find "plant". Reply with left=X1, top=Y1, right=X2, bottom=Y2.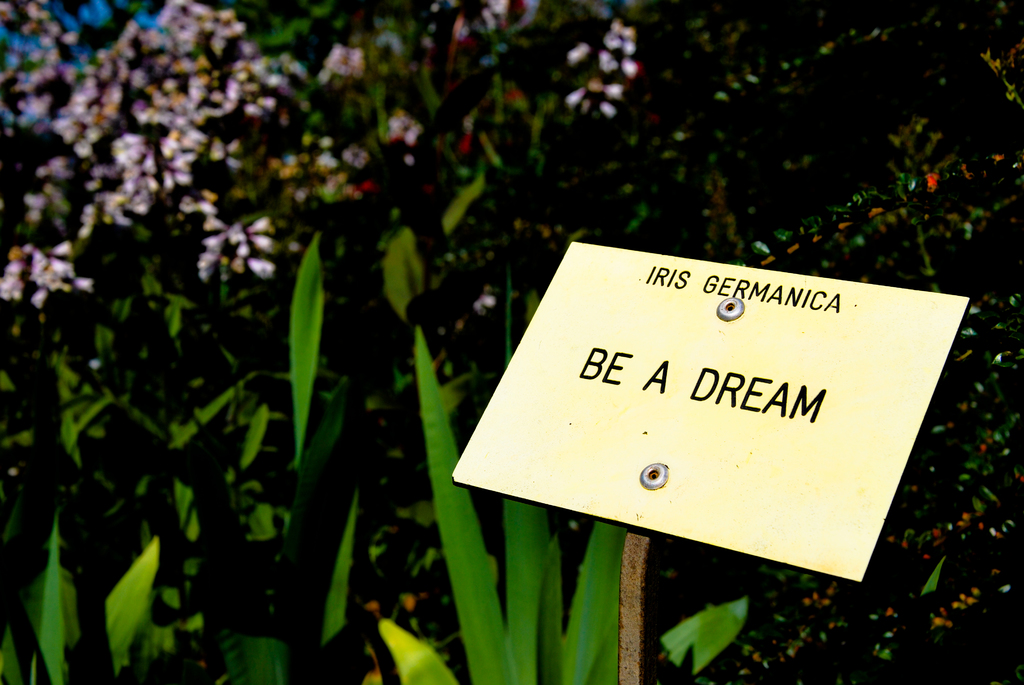
left=371, top=315, right=757, bottom=684.
